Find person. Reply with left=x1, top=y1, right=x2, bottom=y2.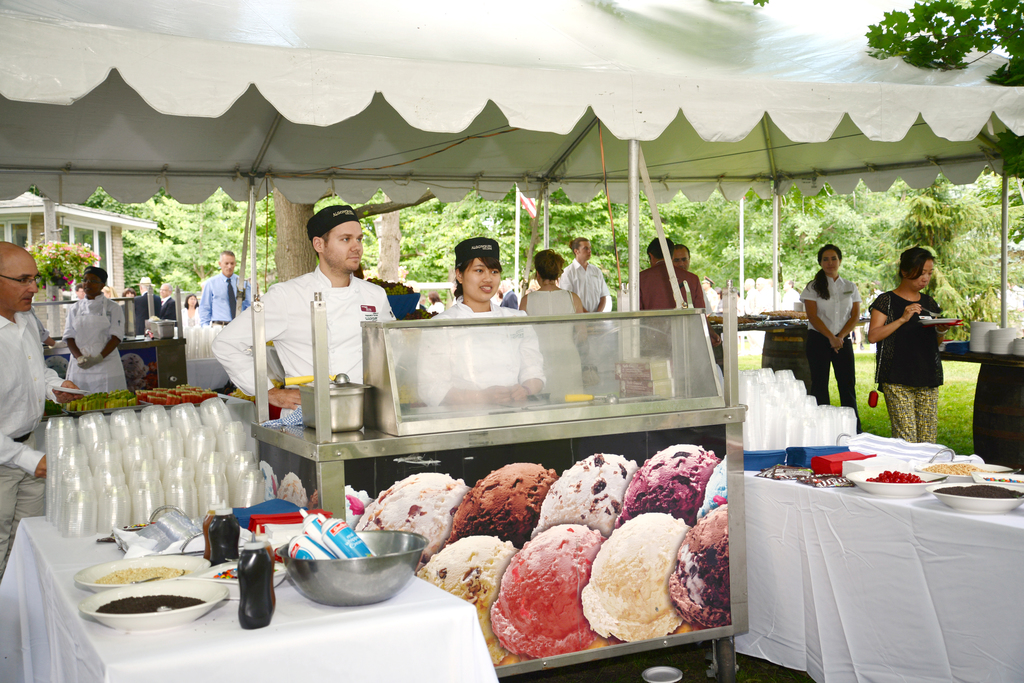
left=120, top=284, right=140, bottom=334.
